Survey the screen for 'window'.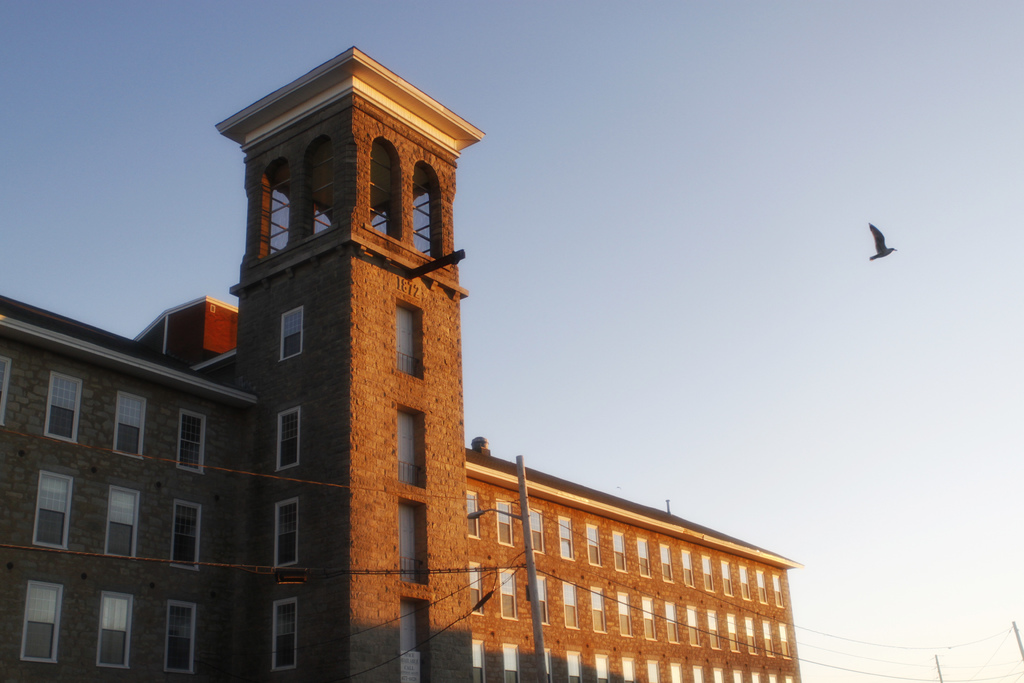
Survey found: 688 605 700 649.
